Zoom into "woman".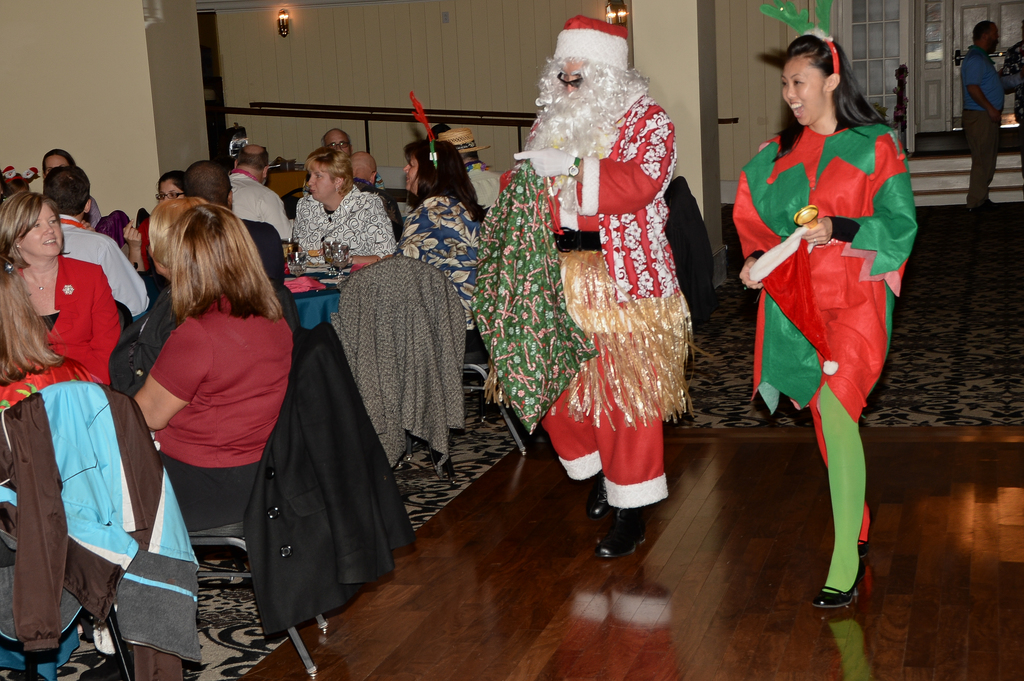
Zoom target: [x1=125, y1=200, x2=297, y2=536].
